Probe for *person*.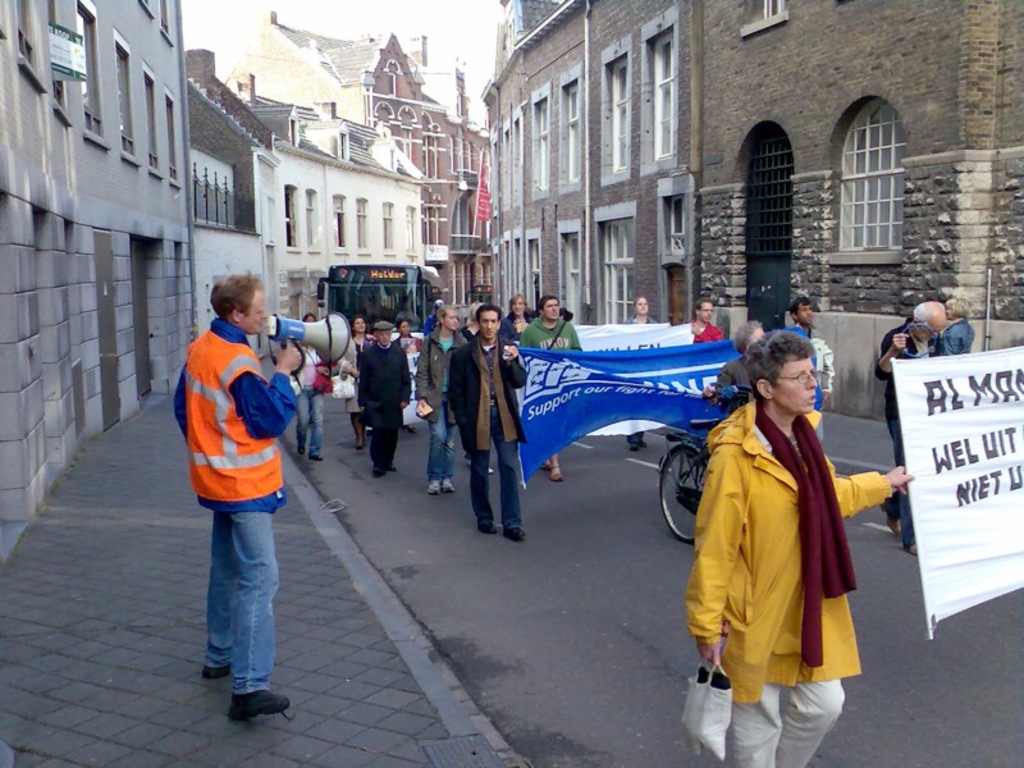
Probe result: crop(562, 305, 575, 323).
